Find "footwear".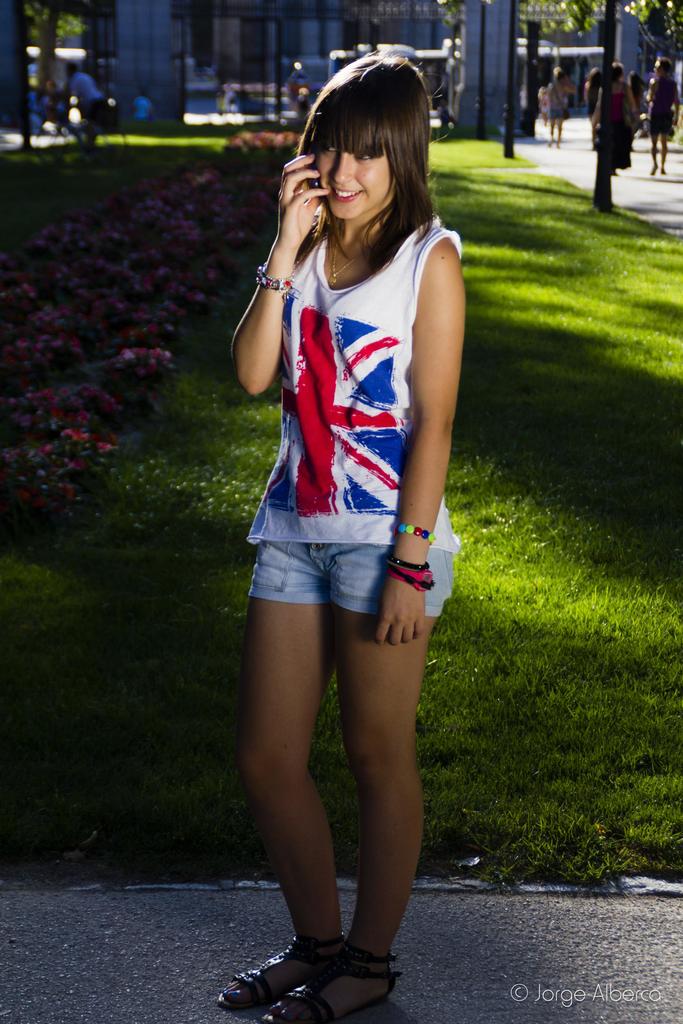
<box>252,940,397,1023</box>.
